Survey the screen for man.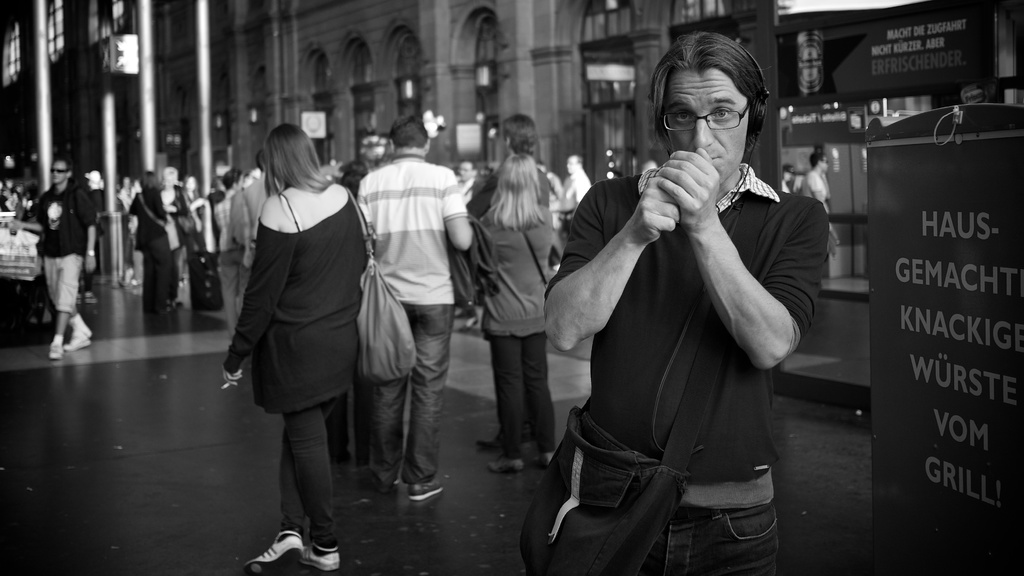
Survey found: bbox=(550, 151, 593, 259).
